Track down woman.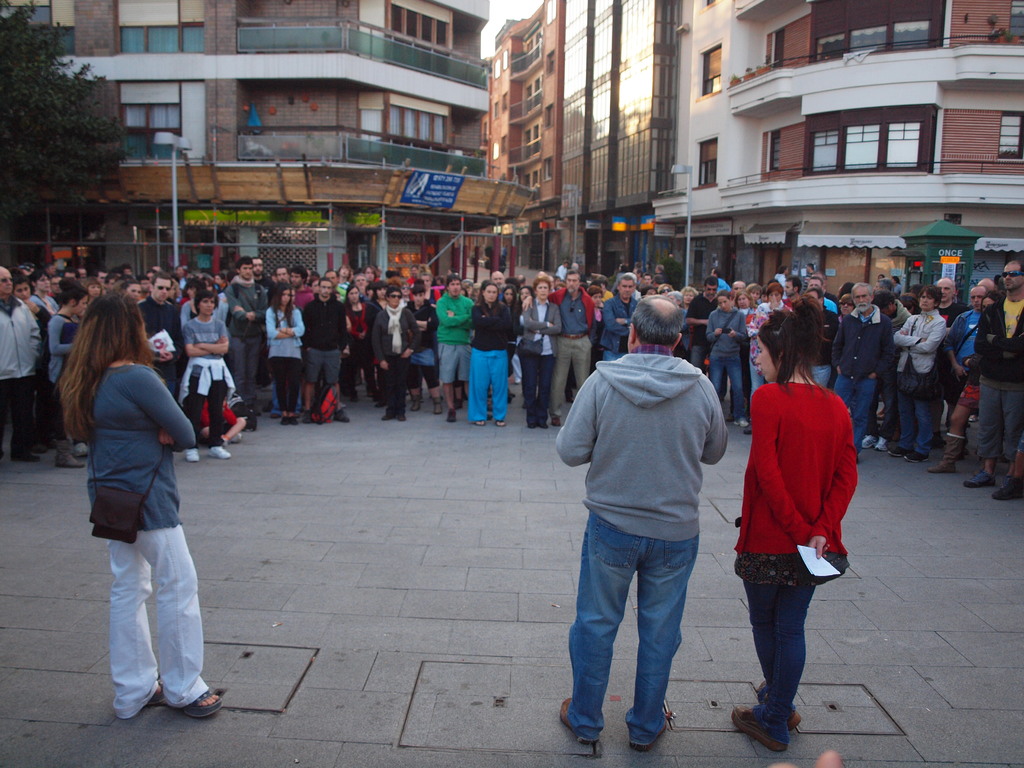
Tracked to (x1=677, y1=285, x2=697, y2=309).
